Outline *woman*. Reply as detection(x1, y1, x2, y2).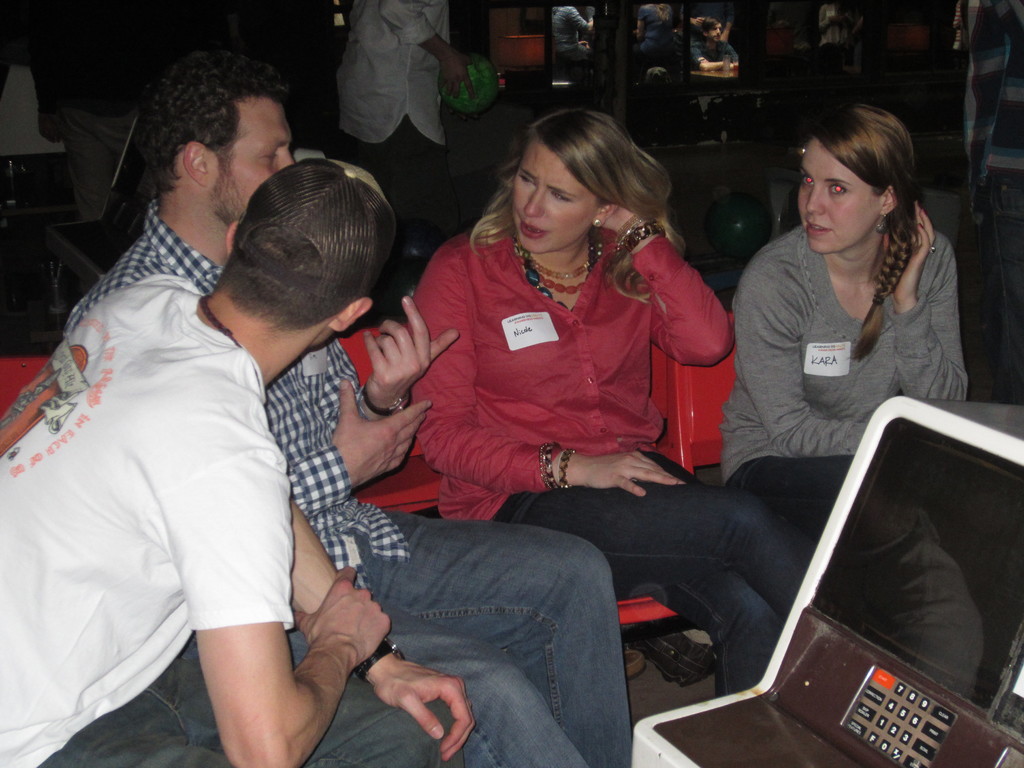
detection(417, 108, 808, 691).
